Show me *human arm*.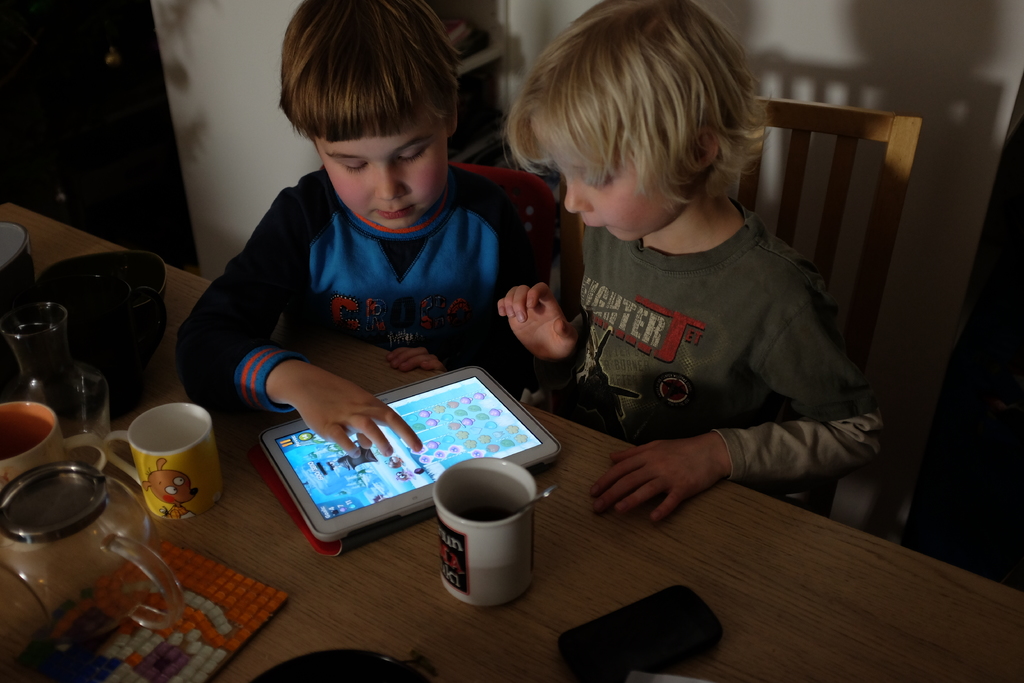
*human arm* is here: detection(493, 278, 593, 372).
